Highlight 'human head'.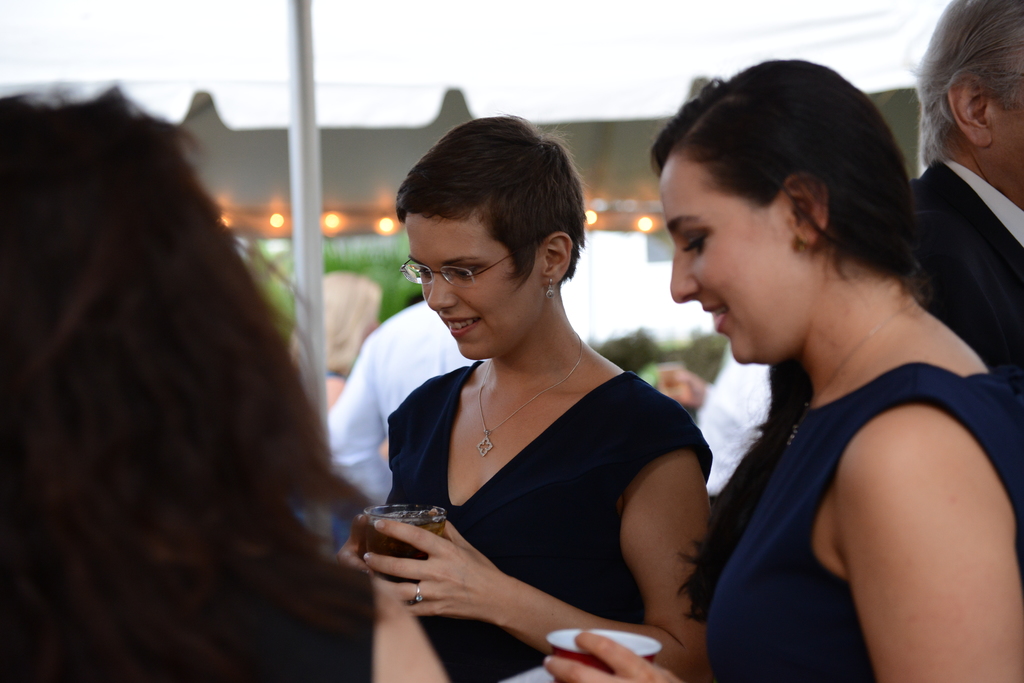
Highlighted region: Rect(0, 92, 269, 543).
